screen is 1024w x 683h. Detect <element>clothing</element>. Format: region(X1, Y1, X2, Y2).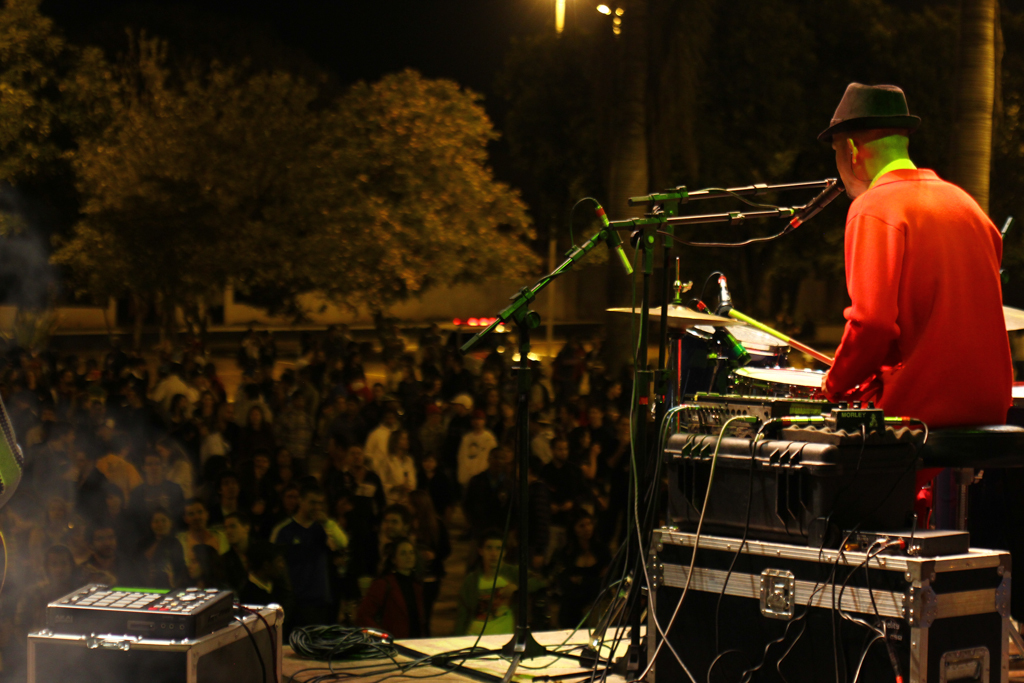
region(818, 121, 998, 465).
